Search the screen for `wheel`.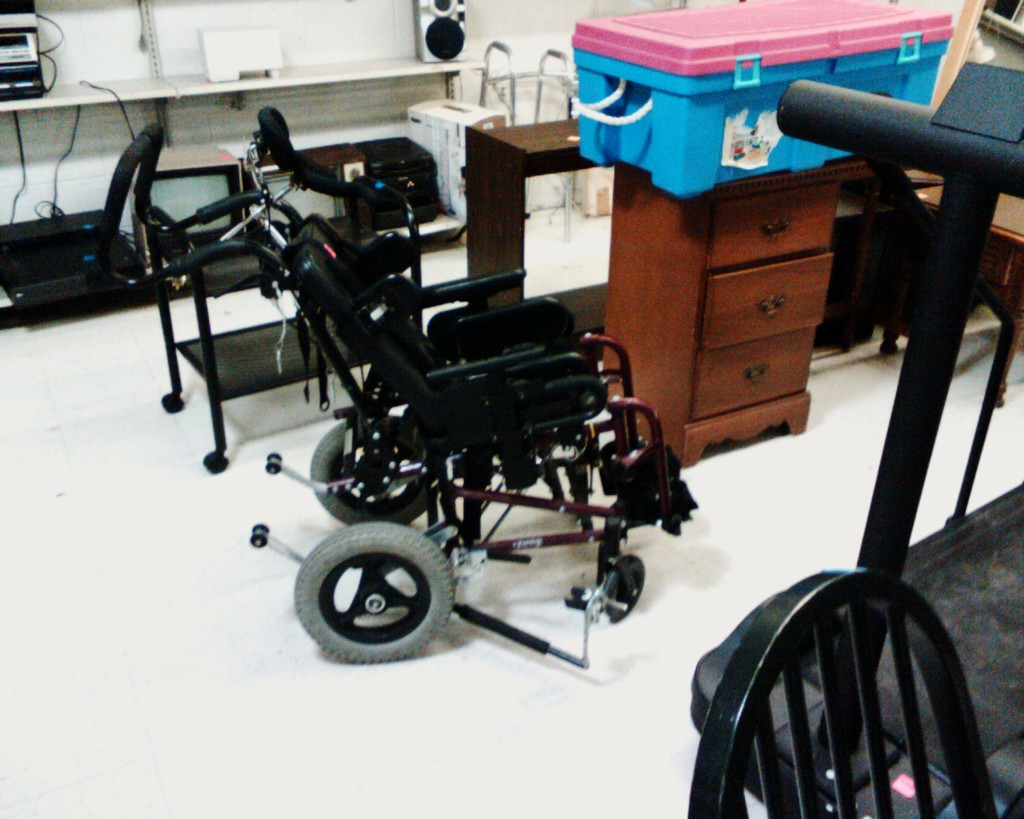
Found at bbox=[290, 528, 452, 664].
